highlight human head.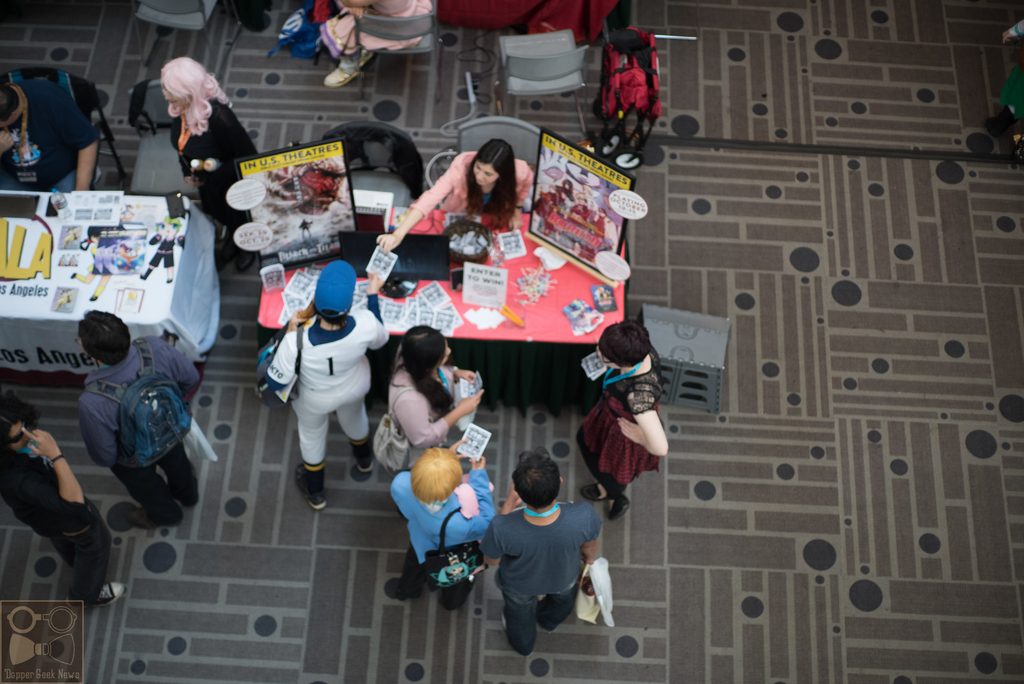
Highlighted region: 144,47,223,129.
